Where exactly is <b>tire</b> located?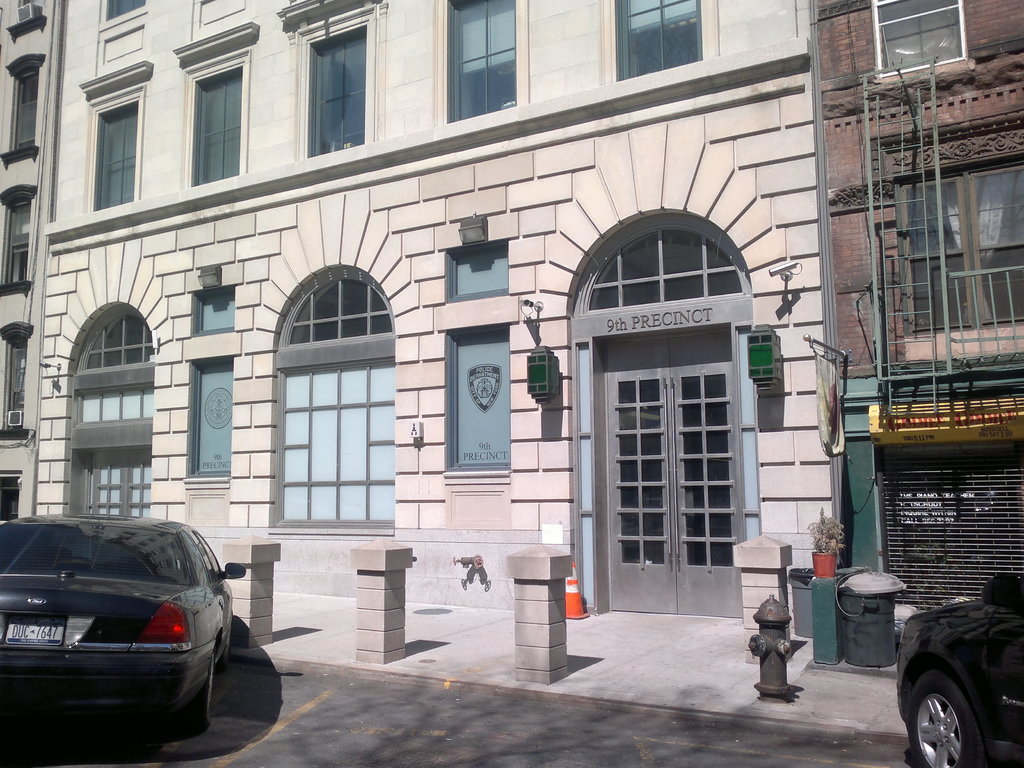
Its bounding box is locate(189, 647, 214, 732).
